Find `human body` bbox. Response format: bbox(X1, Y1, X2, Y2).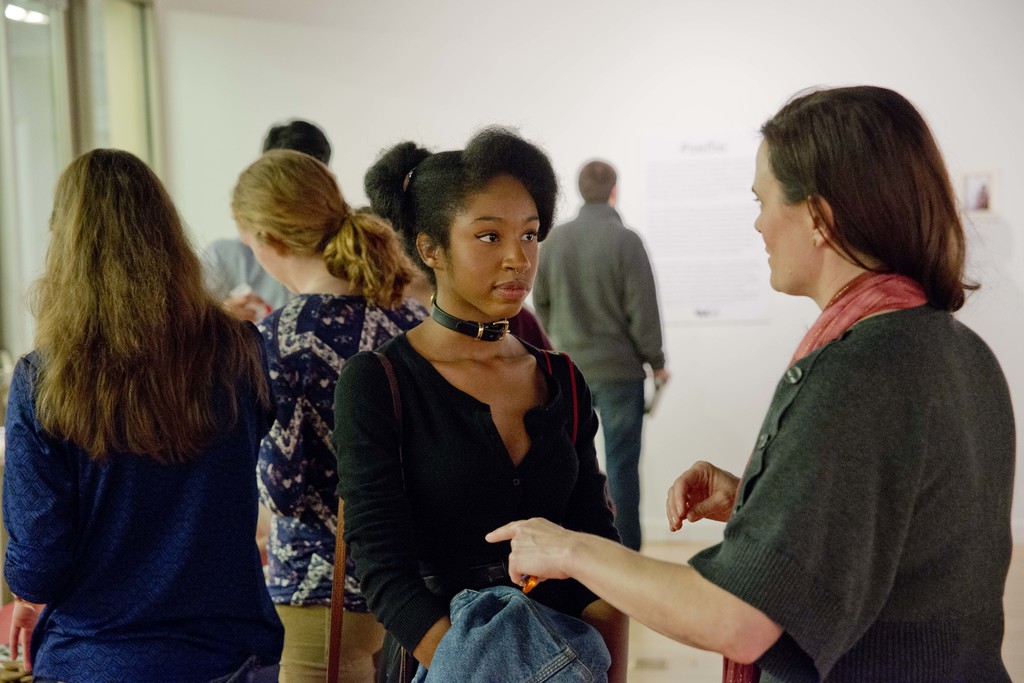
bbox(0, 302, 287, 682).
